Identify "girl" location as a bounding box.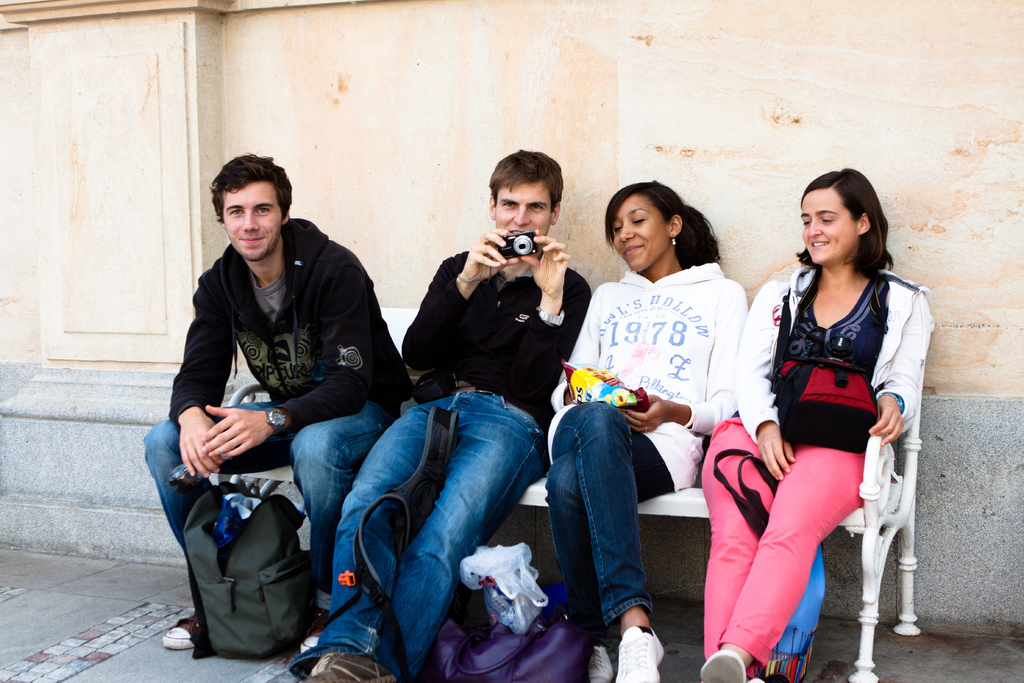
l=545, t=180, r=751, b=682.
